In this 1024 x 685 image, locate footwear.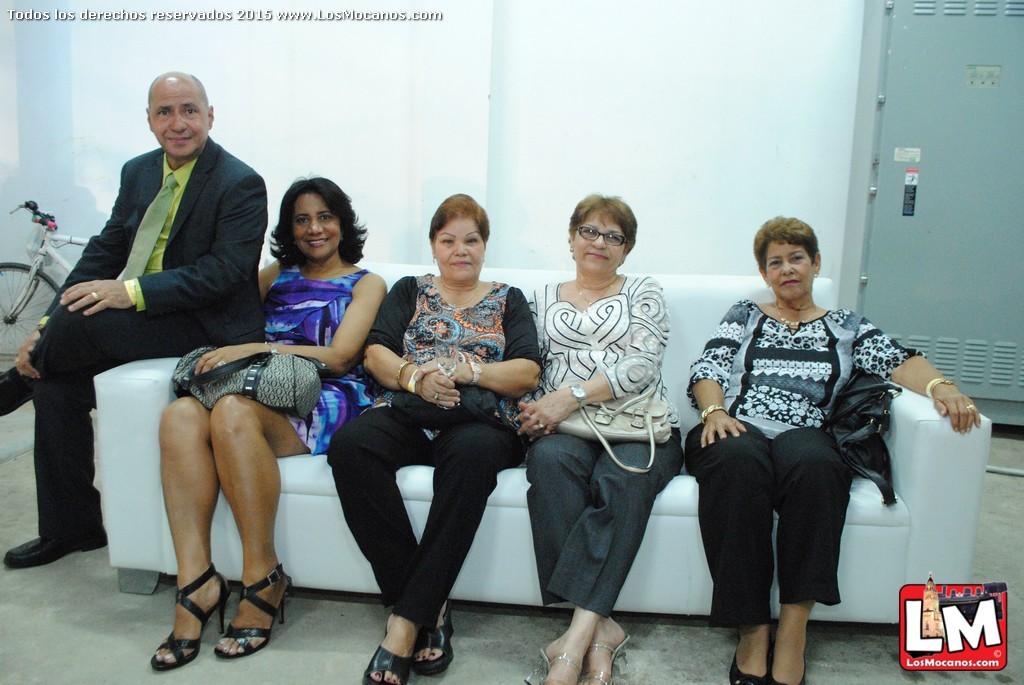
Bounding box: select_region(211, 563, 292, 662).
